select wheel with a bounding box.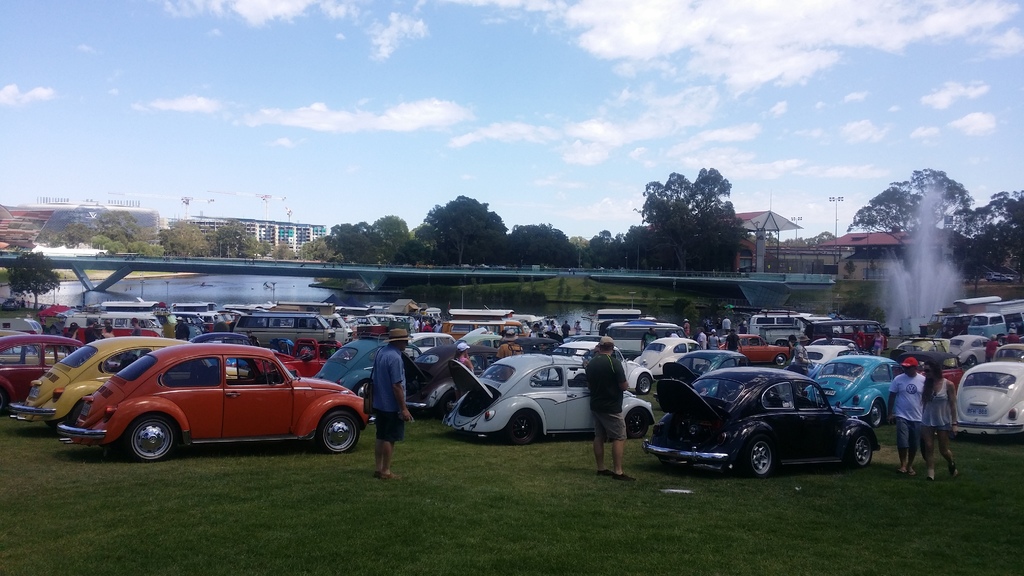
detection(323, 412, 358, 452).
